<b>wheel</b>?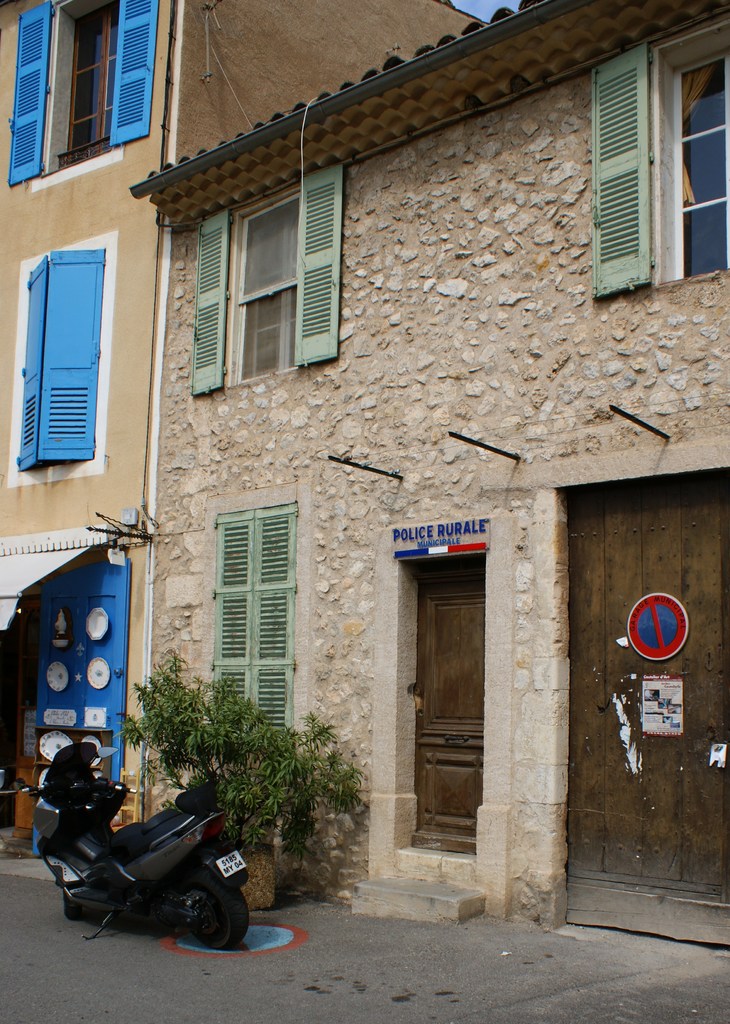
rect(196, 889, 252, 950)
